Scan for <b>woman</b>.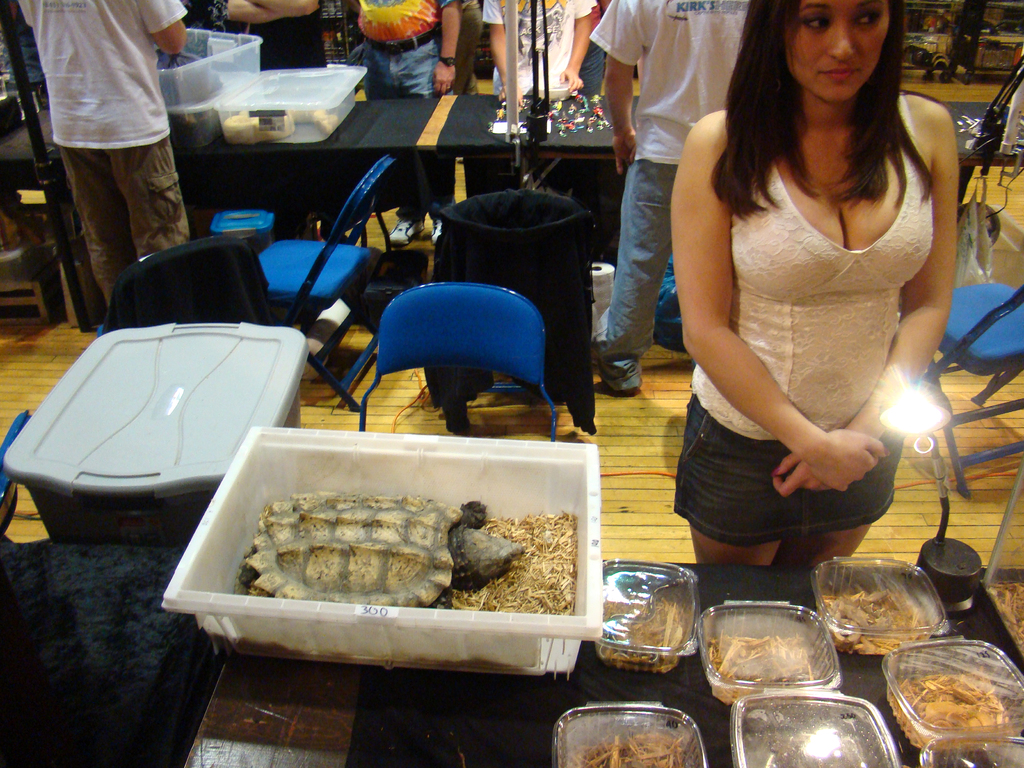
Scan result: left=630, top=0, right=986, bottom=639.
